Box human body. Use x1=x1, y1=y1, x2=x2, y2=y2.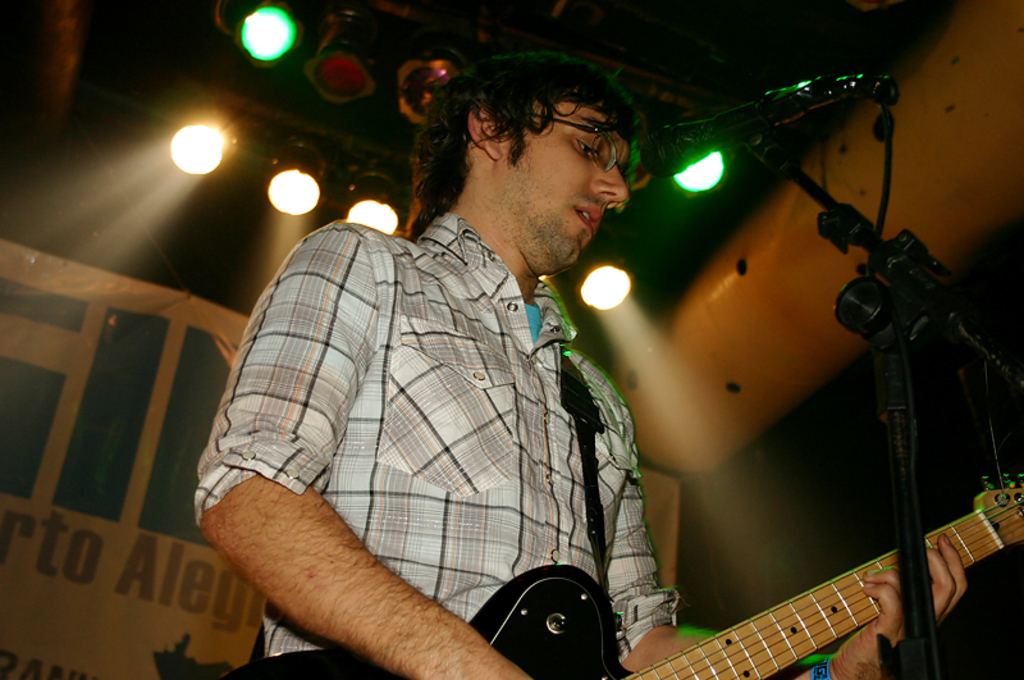
x1=191, y1=101, x2=596, y2=679.
